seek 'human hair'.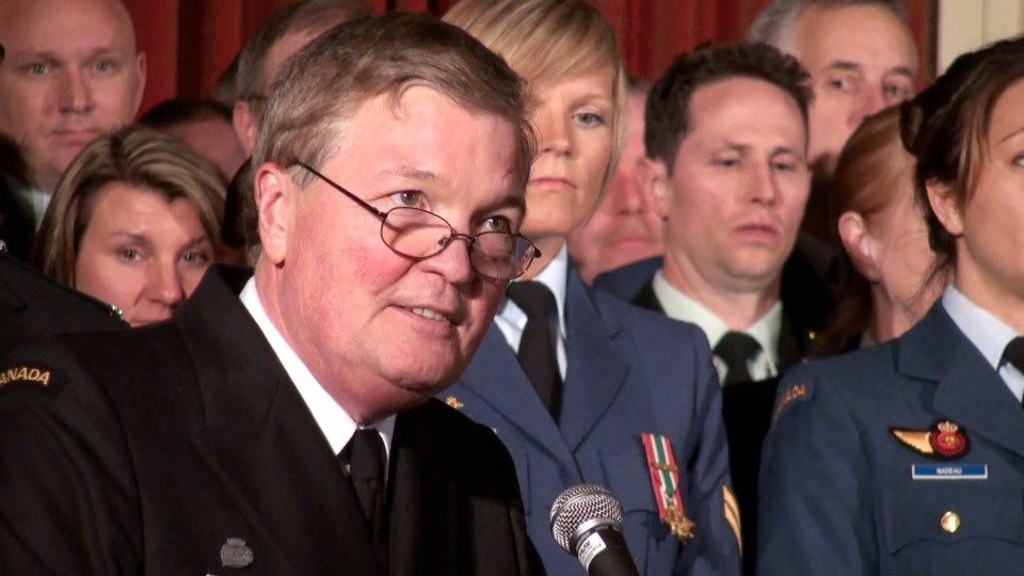
<bbox>213, 32, 532, 301</bbox>.
